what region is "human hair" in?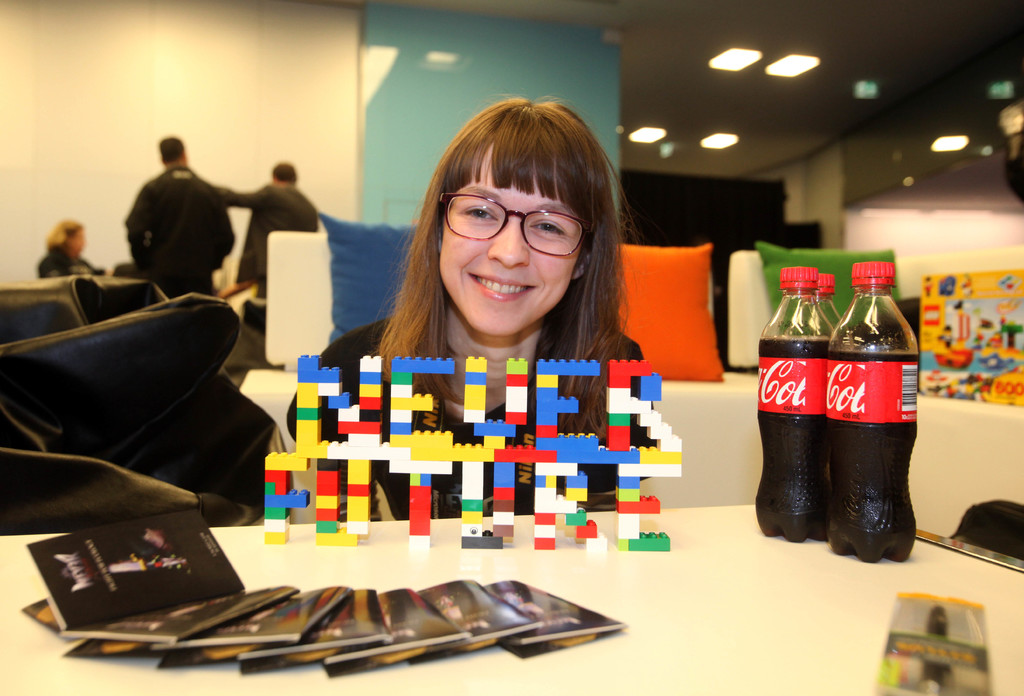
pyautogui.locateOnScreen(45, 218, 92, 252).
